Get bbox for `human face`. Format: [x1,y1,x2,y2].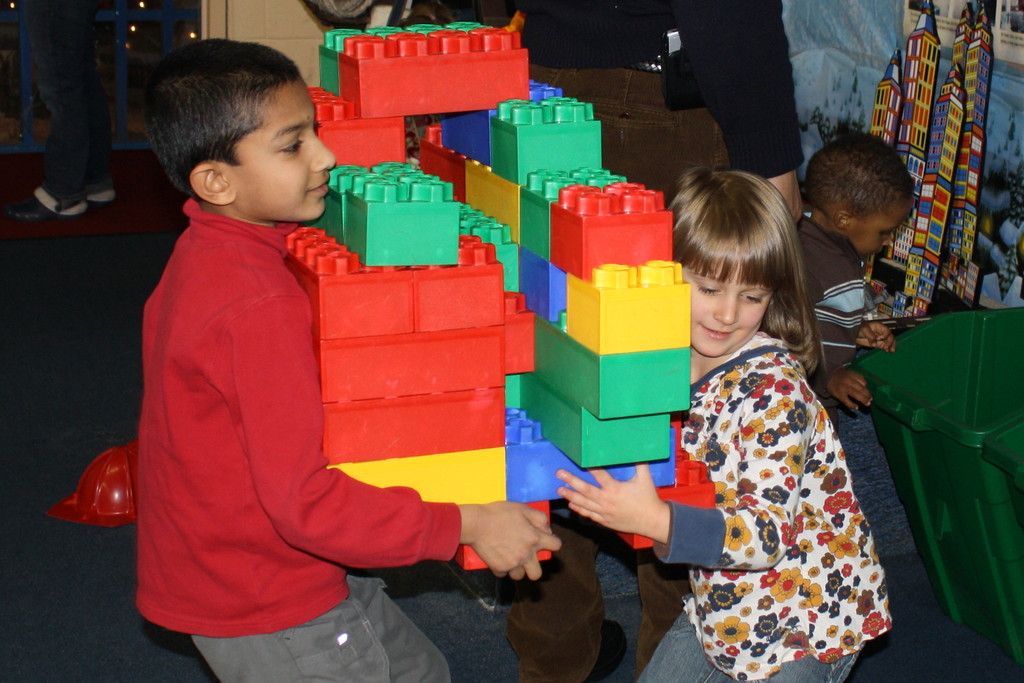
[682,272,772,357].
